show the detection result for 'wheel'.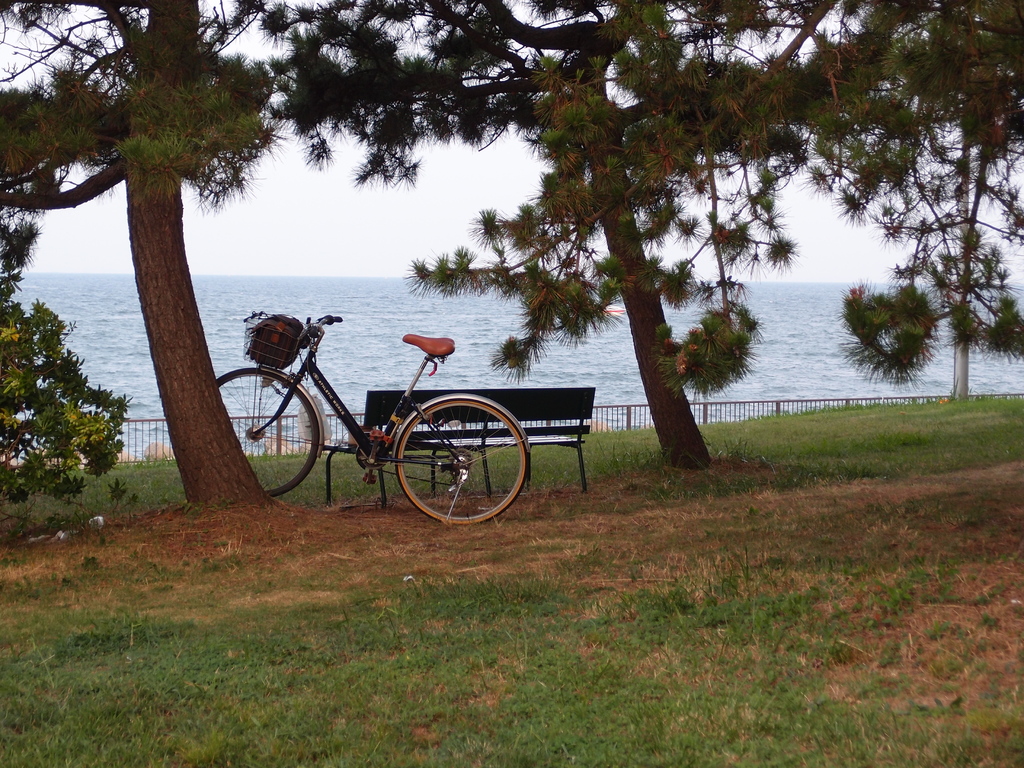
[387,396,516,517].
